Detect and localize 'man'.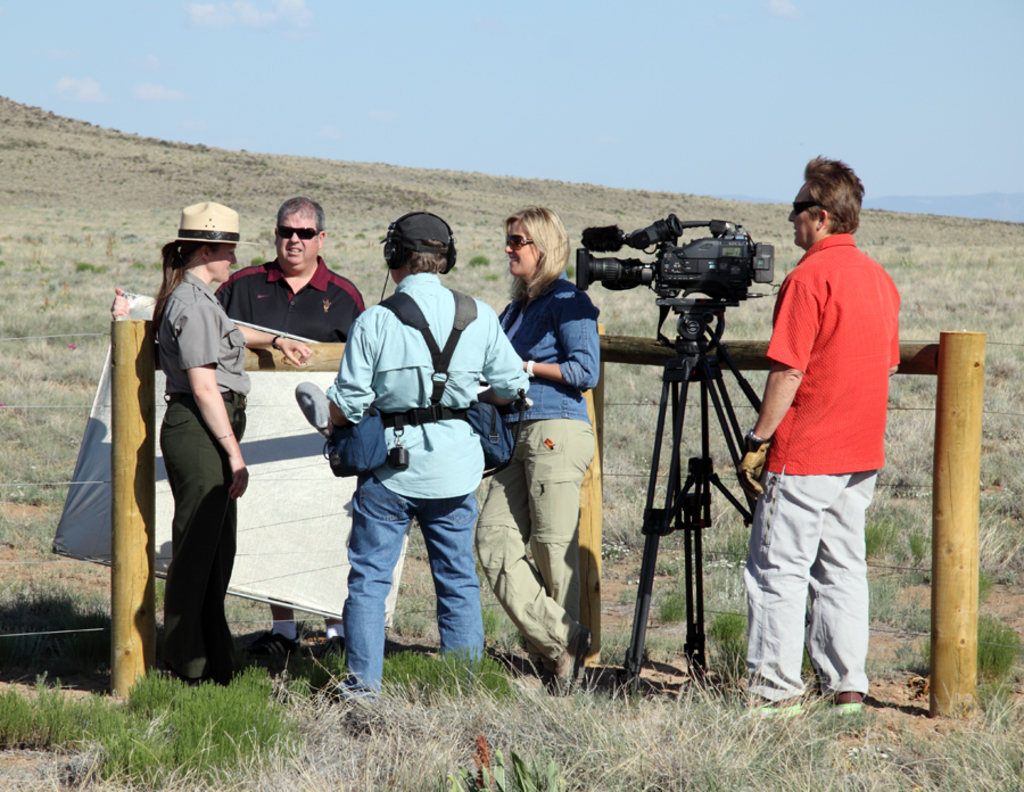
Localized at region(751, 156, 916, 711).
